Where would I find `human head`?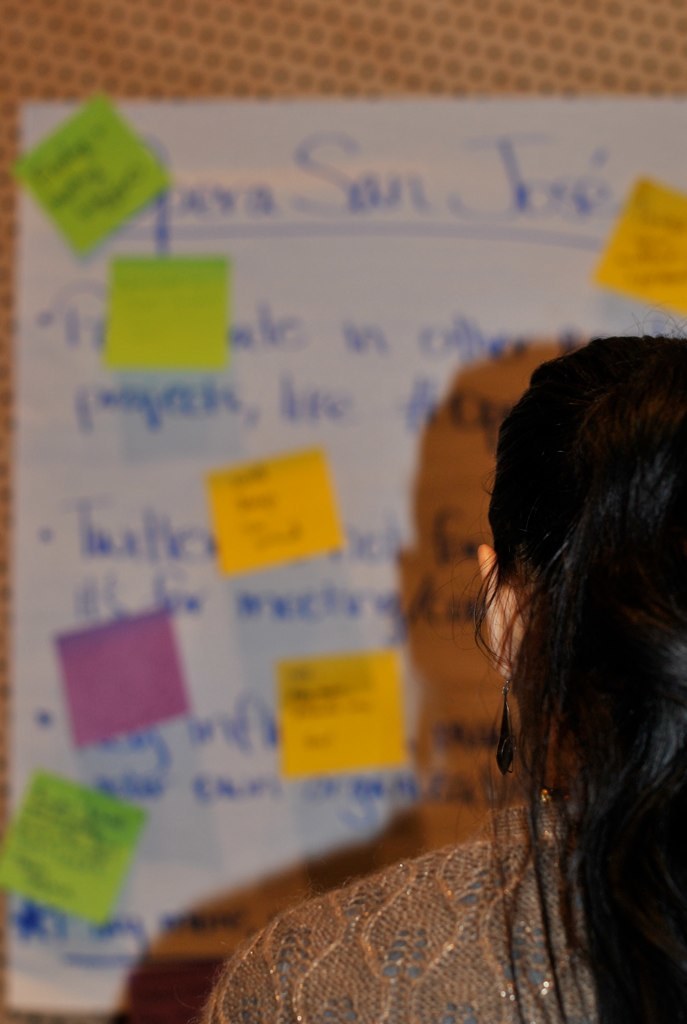
At <bbox>466, 335, 677, 729</bbox>.
